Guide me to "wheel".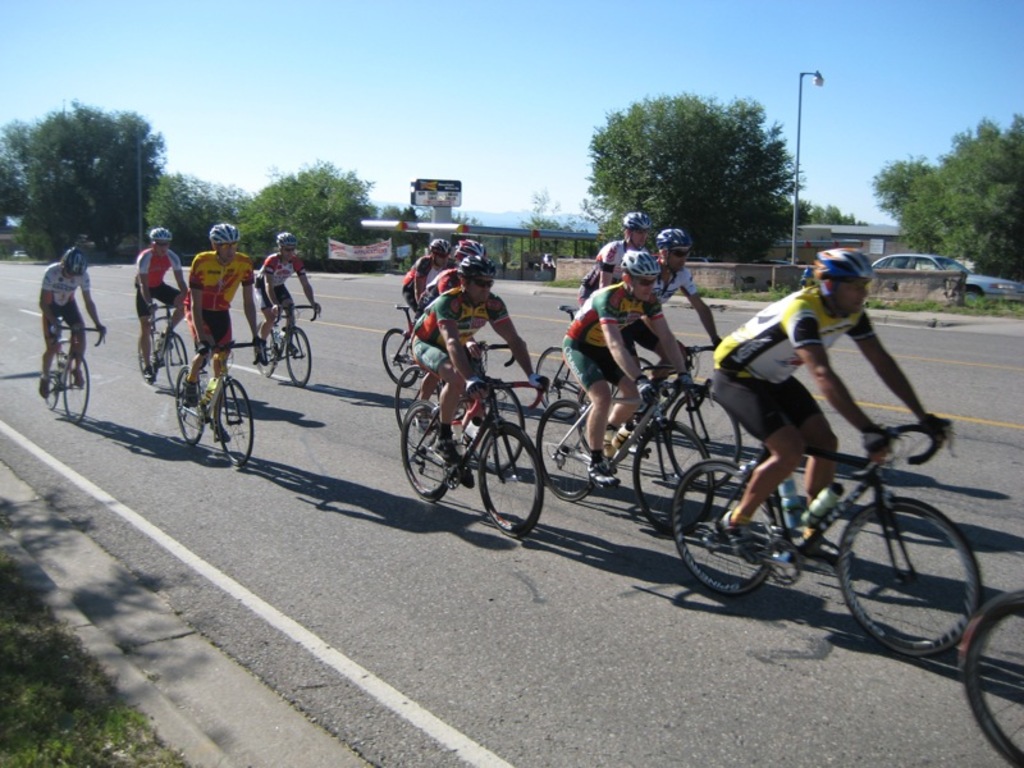
Guidance: [left=380, top=326, right=417, bottom=385].
